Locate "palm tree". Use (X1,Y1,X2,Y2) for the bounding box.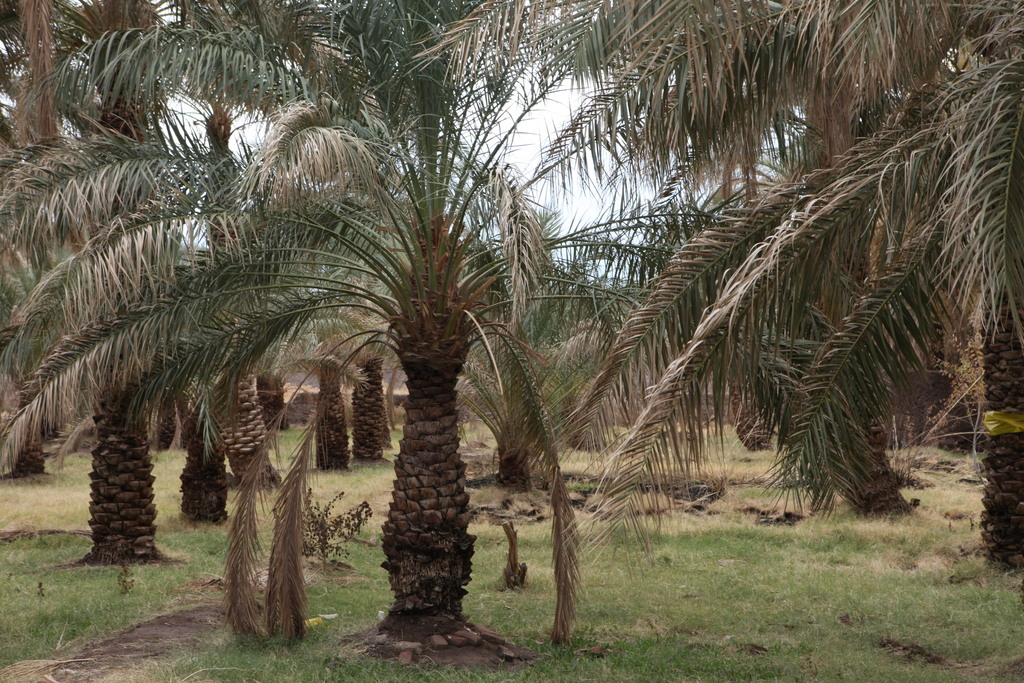
(164,147,300,572).
